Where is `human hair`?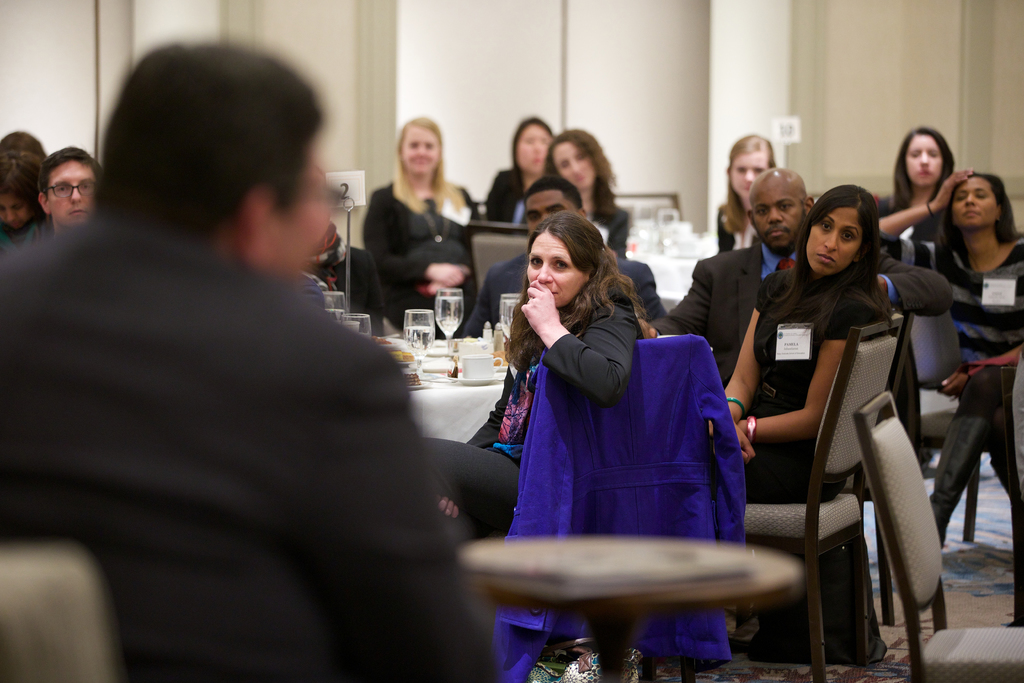
524:173:582:212.
